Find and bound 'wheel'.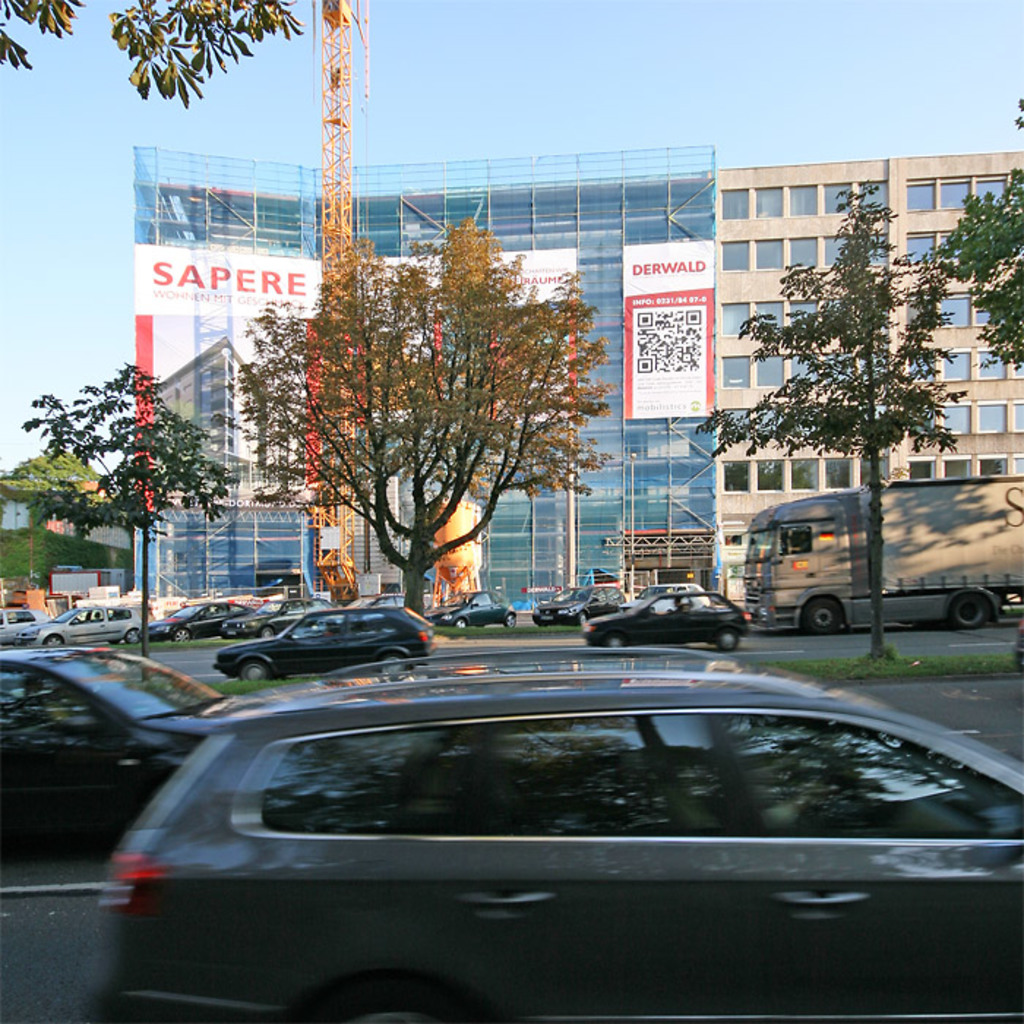
Bound: 379 657 404 673.
